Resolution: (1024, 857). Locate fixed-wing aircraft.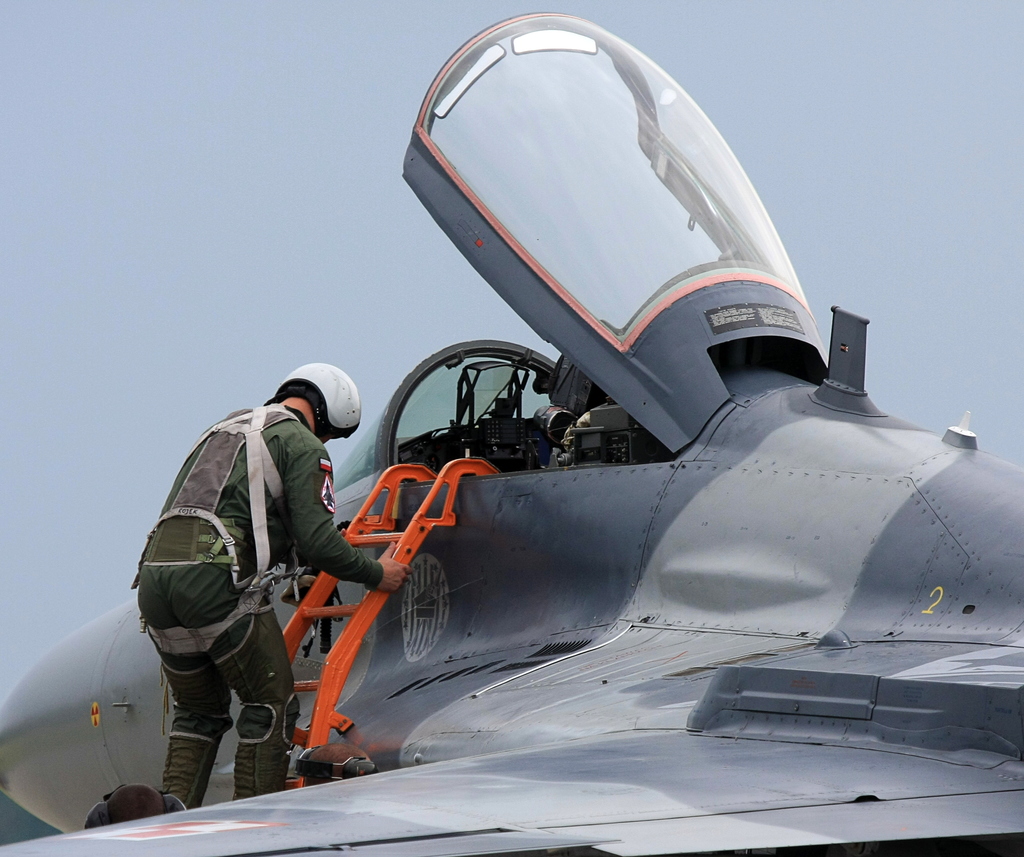
[0,15,1023,856].
